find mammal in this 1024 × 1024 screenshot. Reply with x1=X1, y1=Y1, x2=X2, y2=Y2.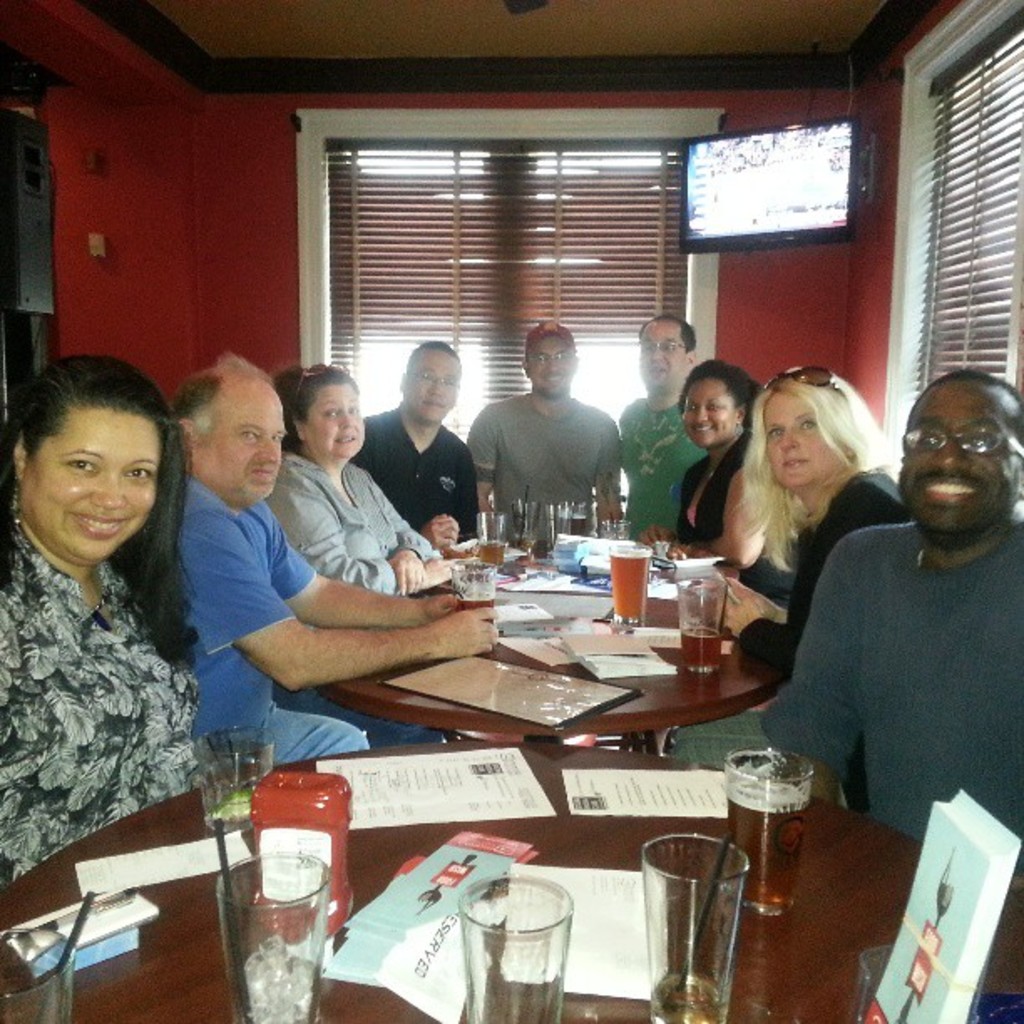
x1=346, y1=330, x2=479, y2=547.
